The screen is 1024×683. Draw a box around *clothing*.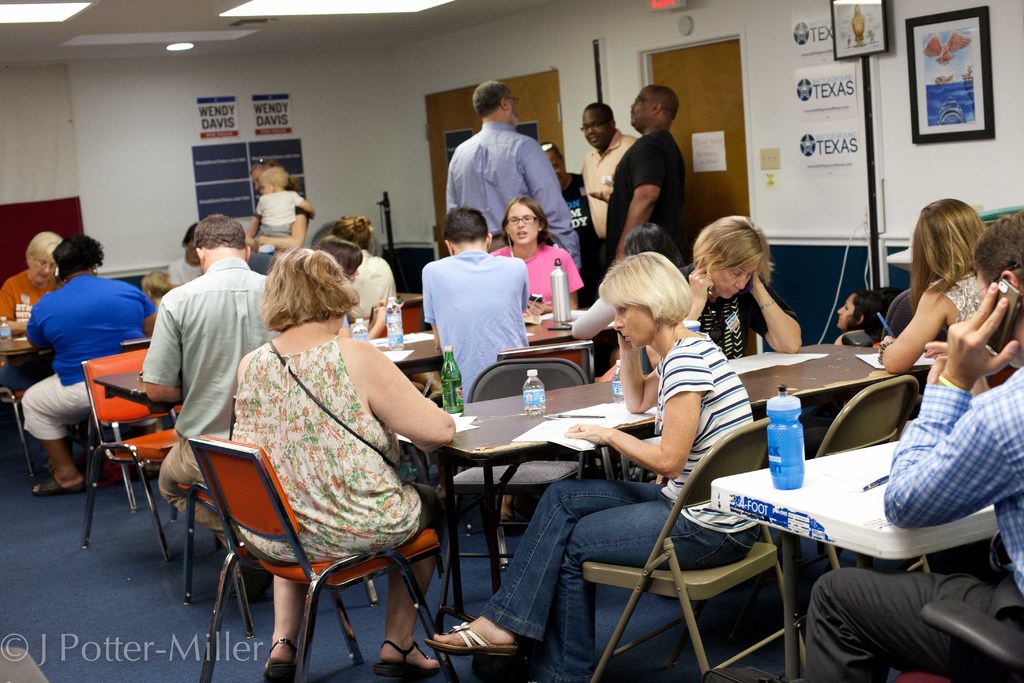
<bbox>422, 252, 544, 424</bbox>.
